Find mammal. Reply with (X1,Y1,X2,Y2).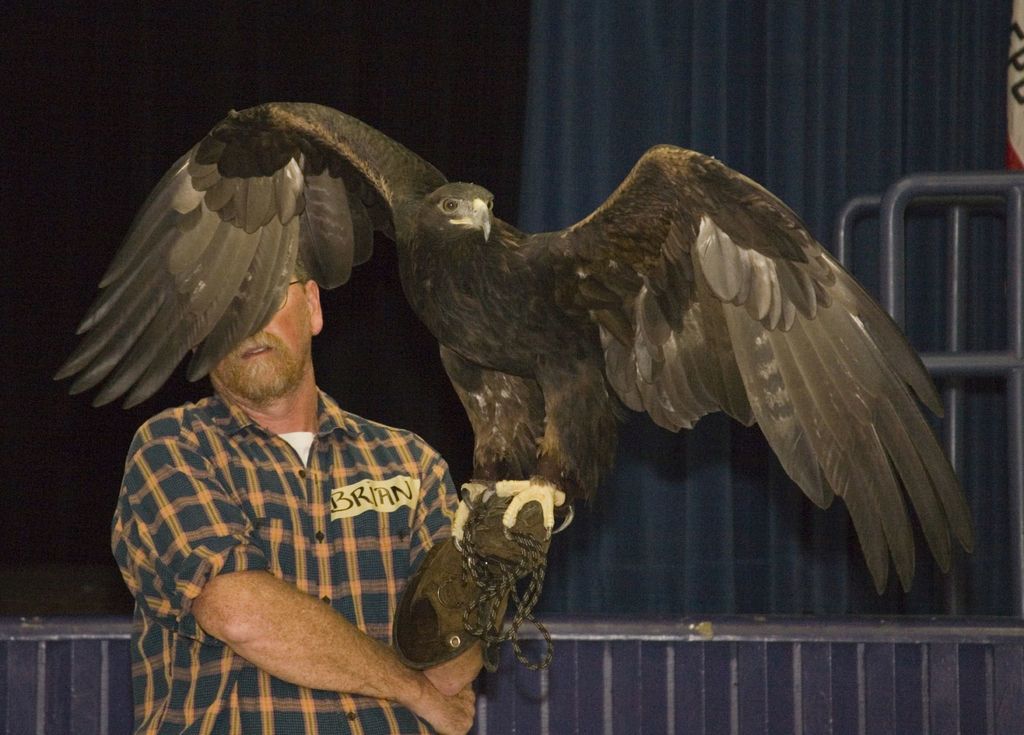
(62,154,566,718).
